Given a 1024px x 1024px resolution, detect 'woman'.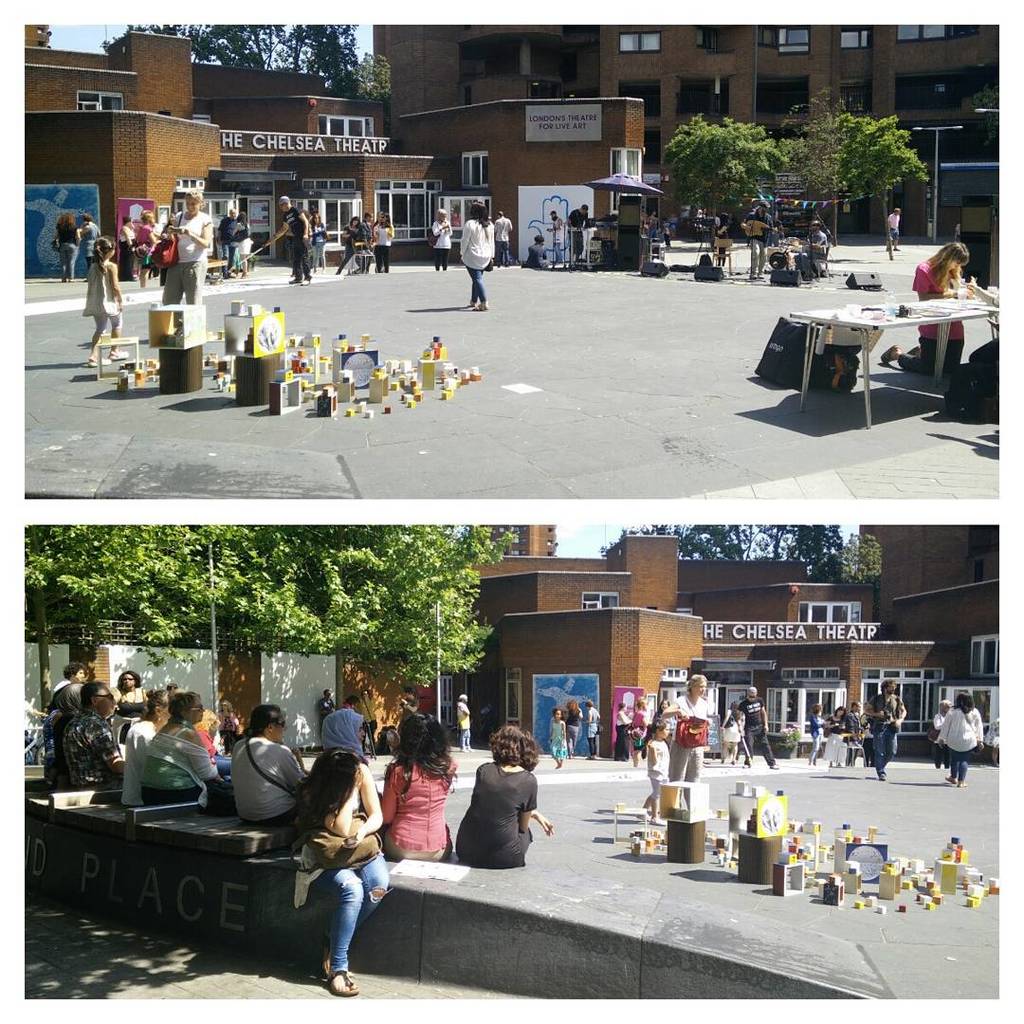
x1=299, y1=745, x2=389, y2=995.
